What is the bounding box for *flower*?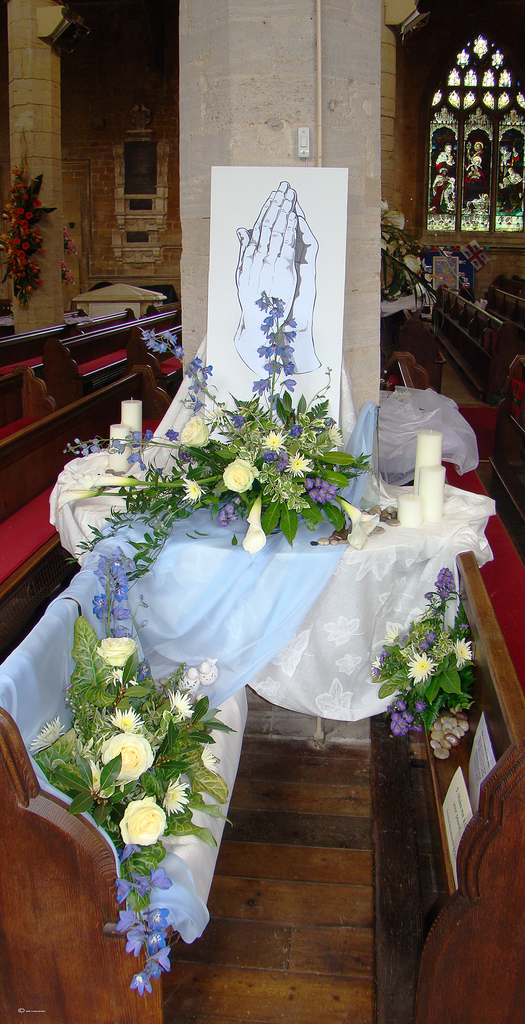
detection(387, 625, 397, 646).
